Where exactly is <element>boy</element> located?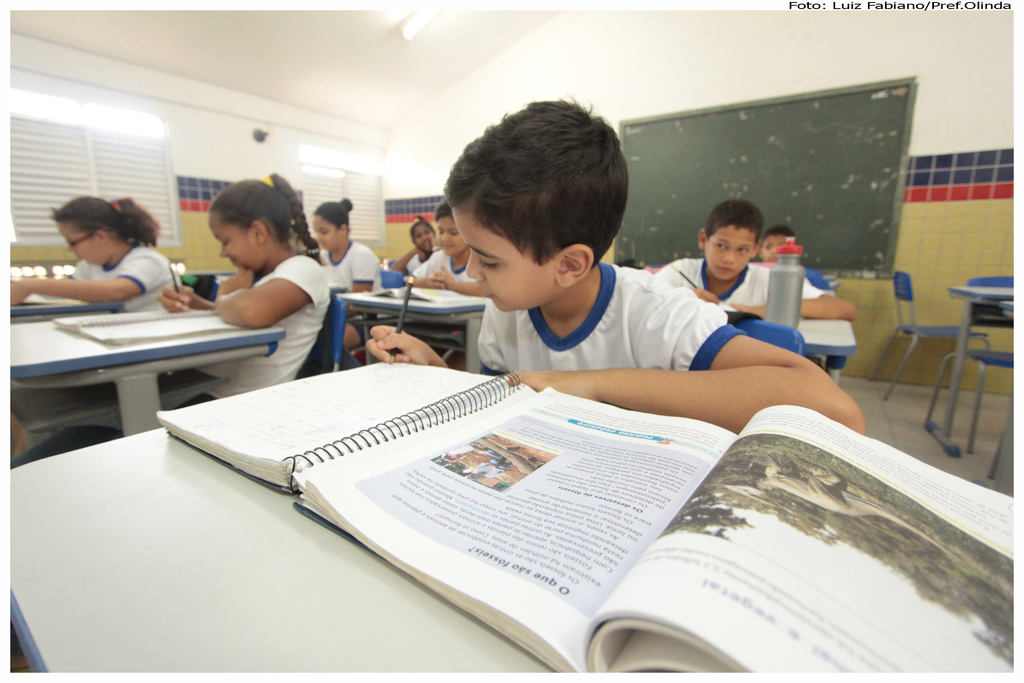
Its bounding box is <bbox>408, 201, 487, 296</bbox>.
